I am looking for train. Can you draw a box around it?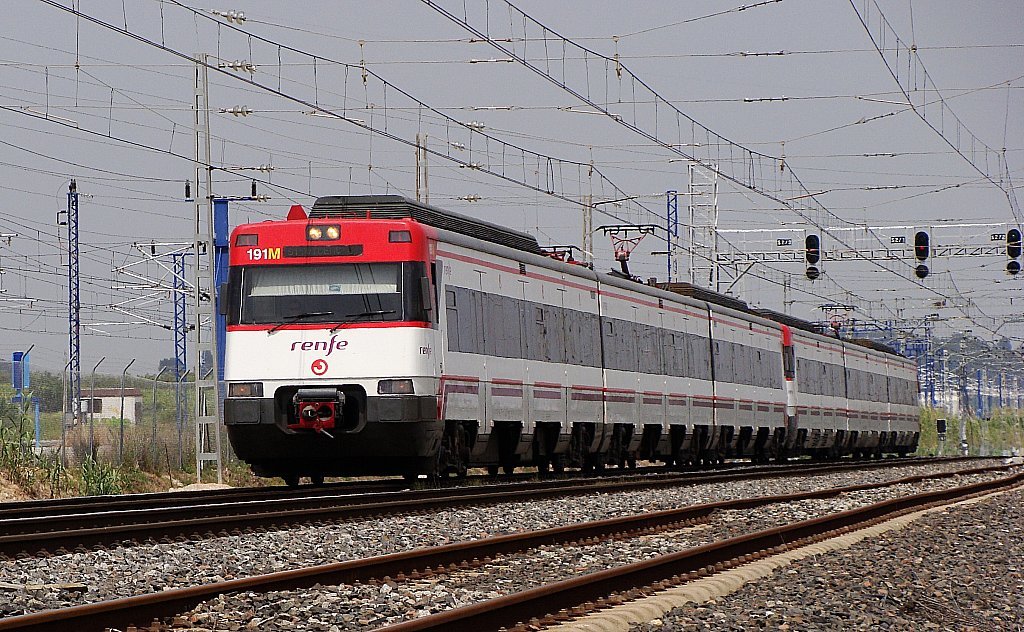
Sure, the bounding box is <region>220, 188, 928, 481</region>.
